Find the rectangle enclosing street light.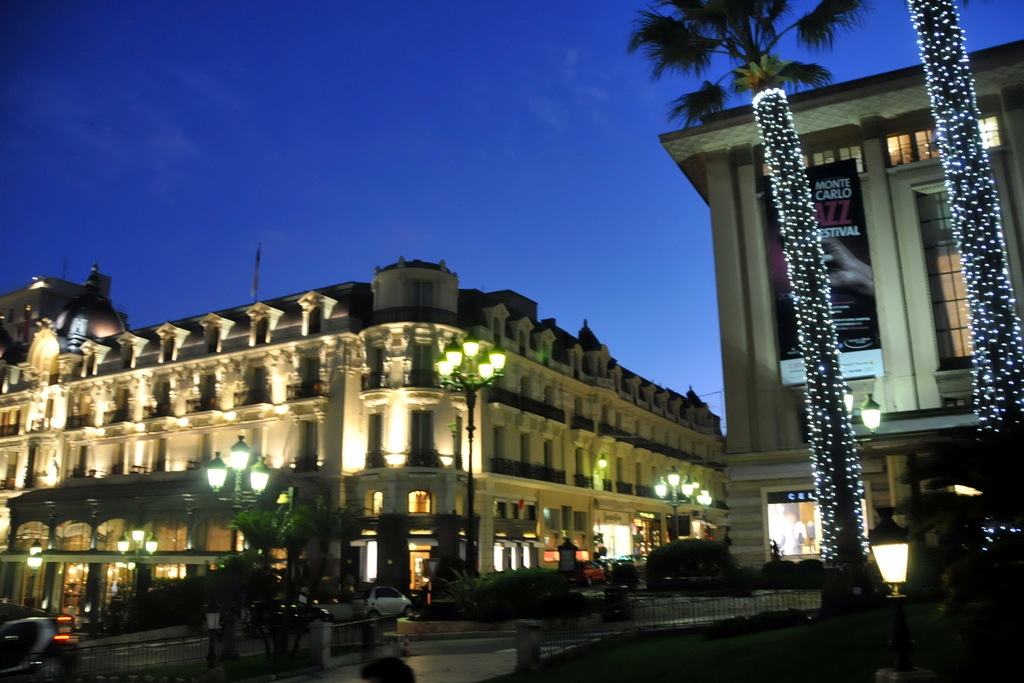
(433,327,508,581).
